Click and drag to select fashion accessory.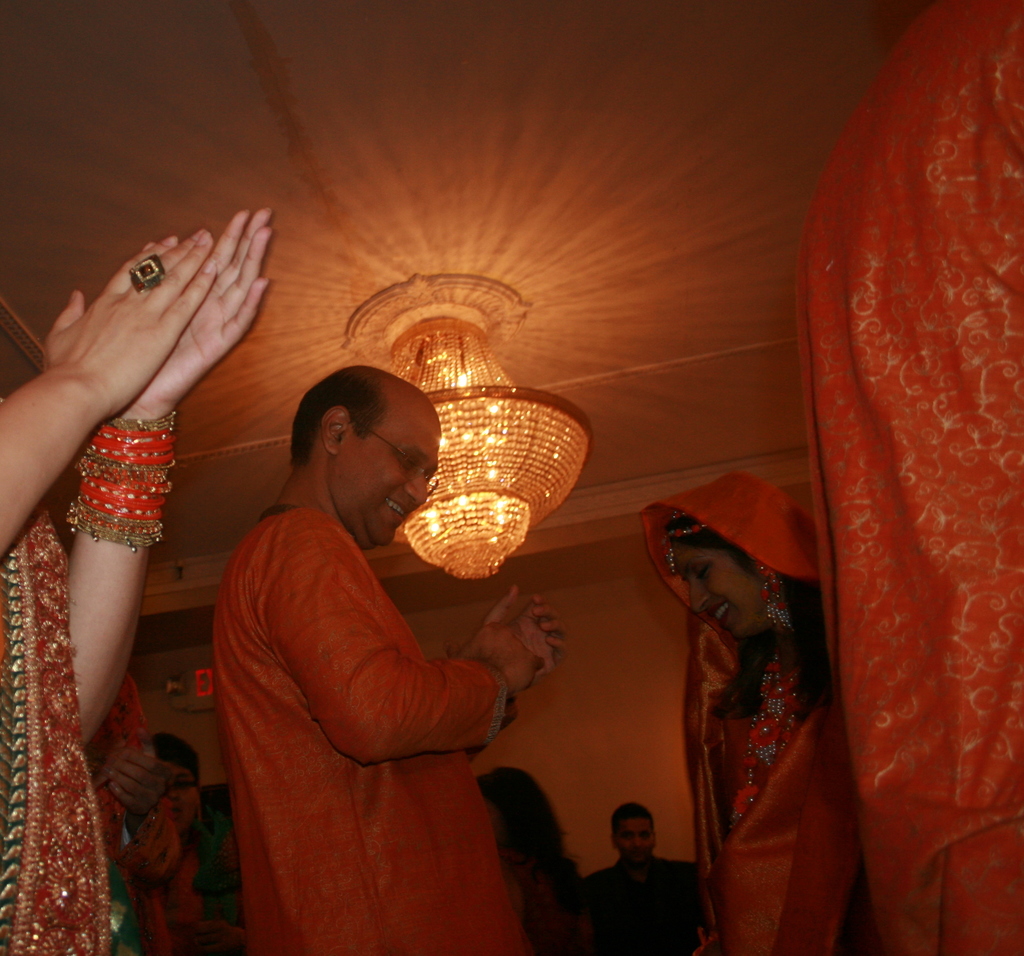
Selection: (750, 562, 793, 638).
